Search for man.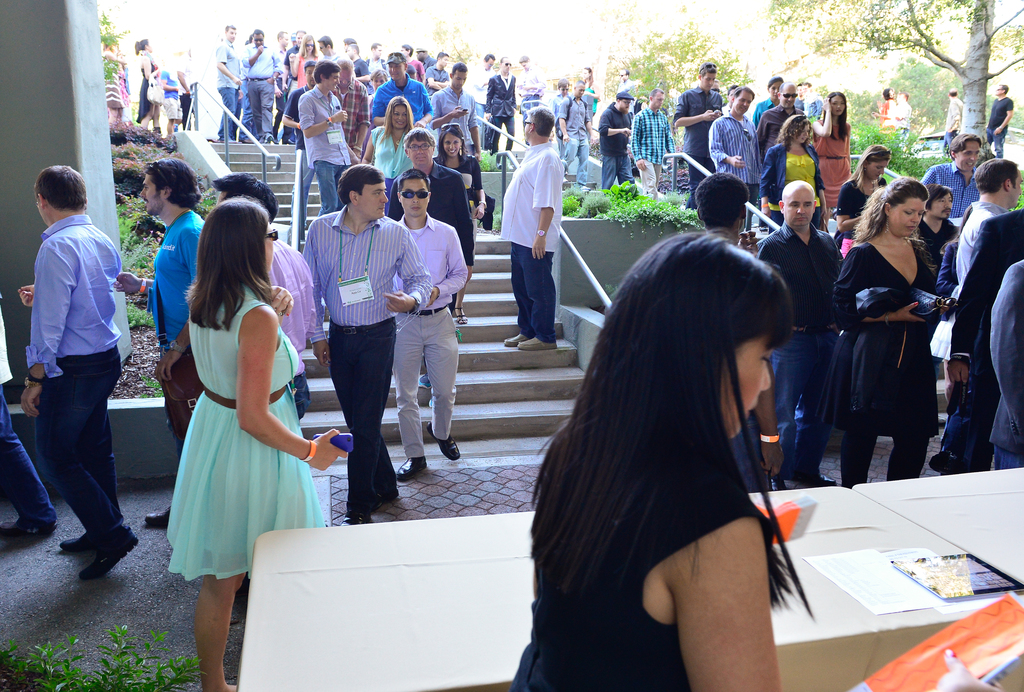
Found at pyautogui.locateOnScreen(429, 64, 480, 169).
